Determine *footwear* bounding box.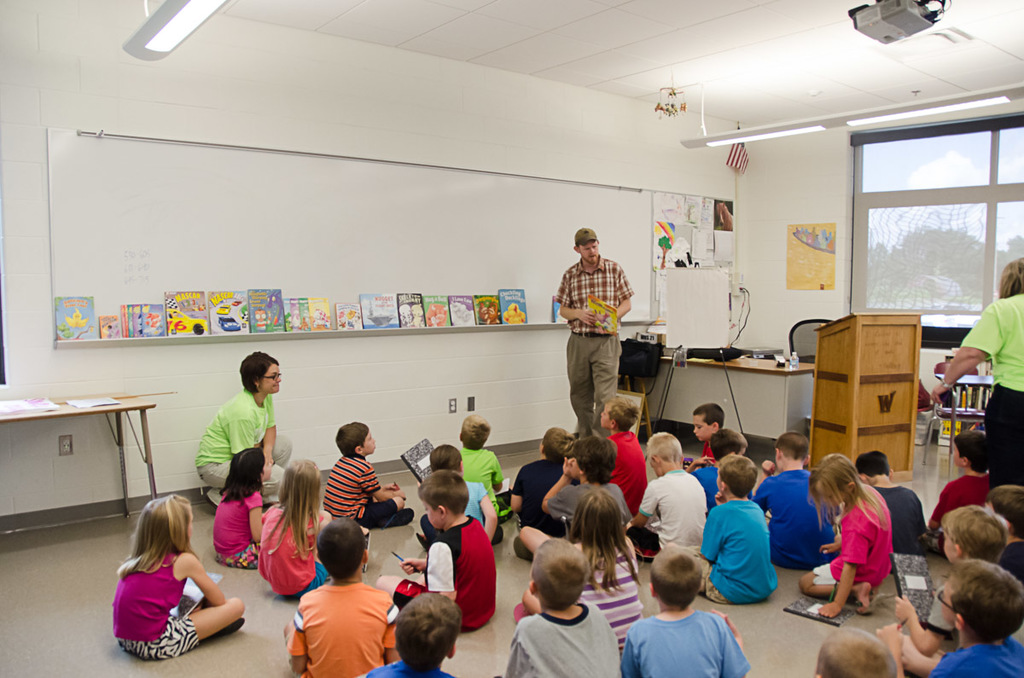
Determined: bbox=(216, 618, 246, 635).
